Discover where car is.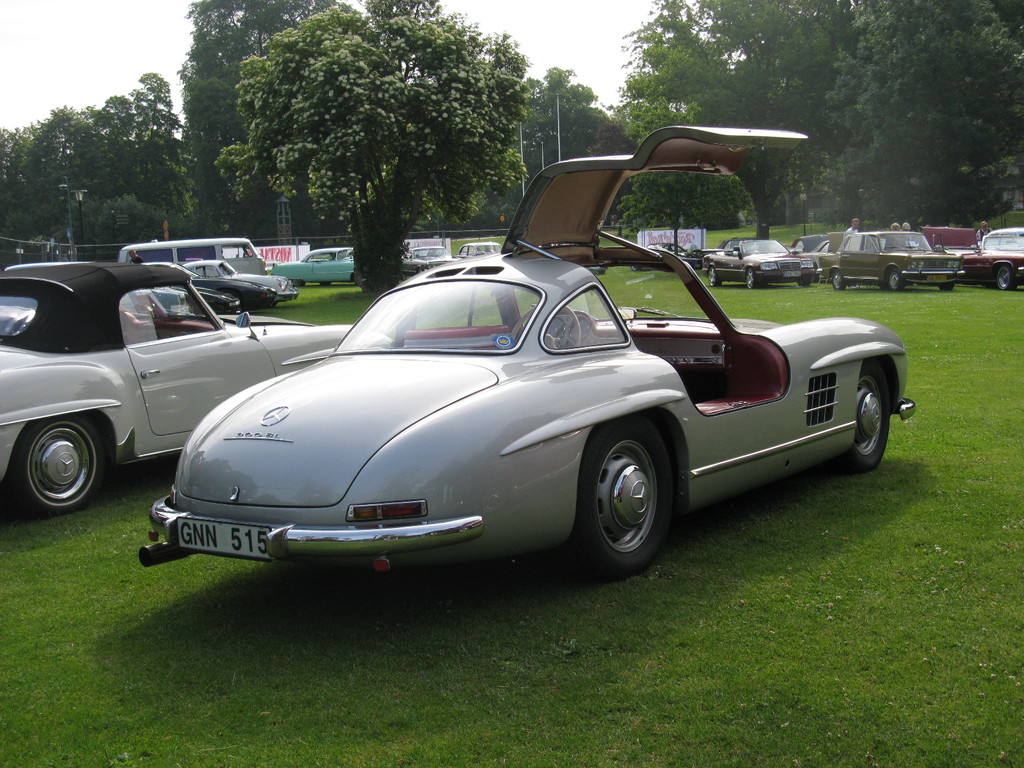
Discovered at BBox(822, 228, 964, 286).
